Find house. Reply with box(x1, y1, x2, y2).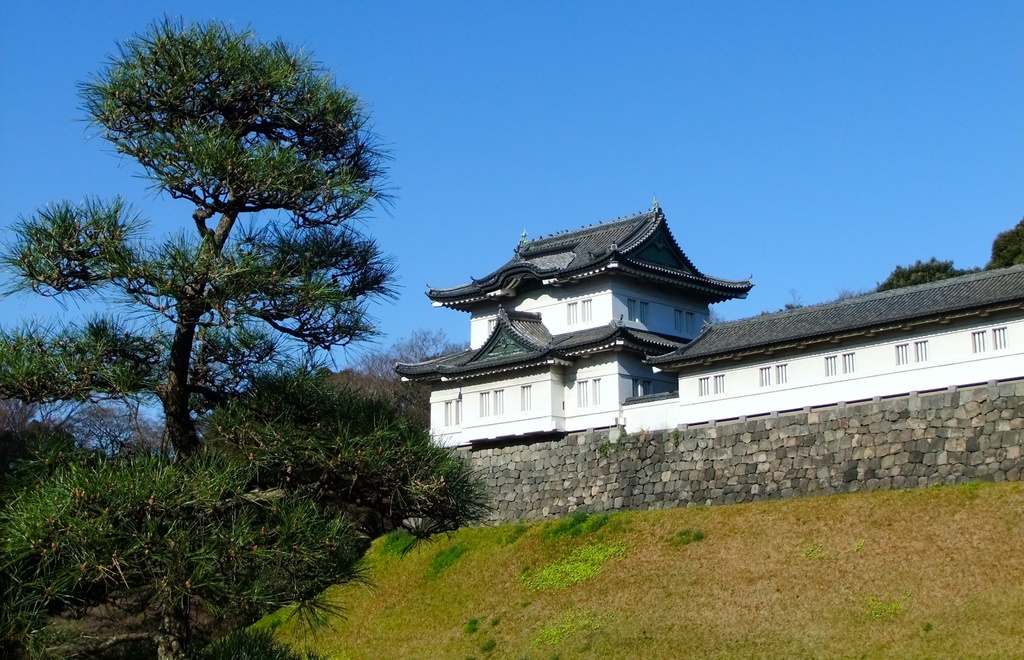
box(389, 193, 1023, 453).
